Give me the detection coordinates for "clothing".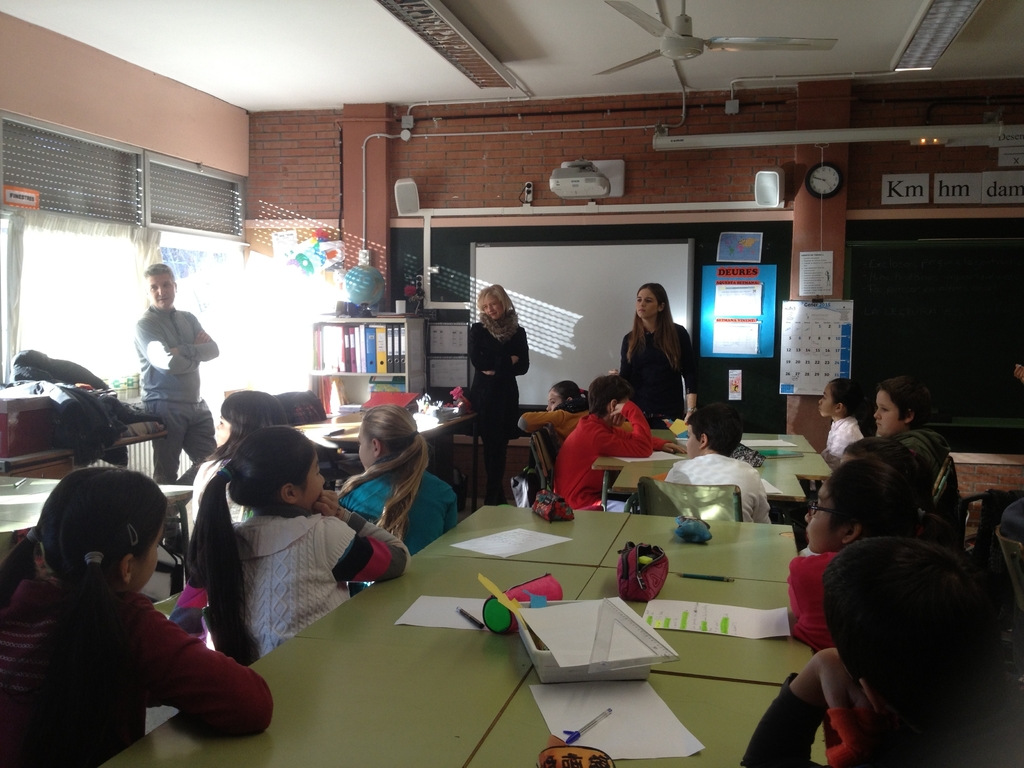
Rect(0, 568, 276, 767).
